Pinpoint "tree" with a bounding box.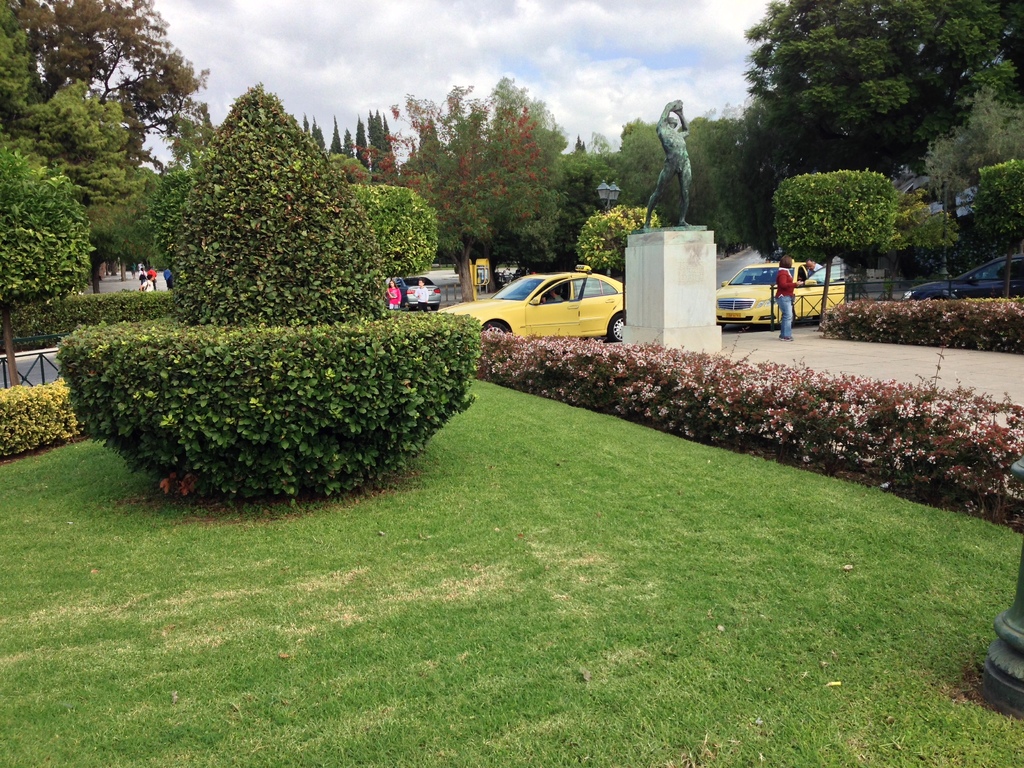
bbox=[157, 78, 369, 313].
